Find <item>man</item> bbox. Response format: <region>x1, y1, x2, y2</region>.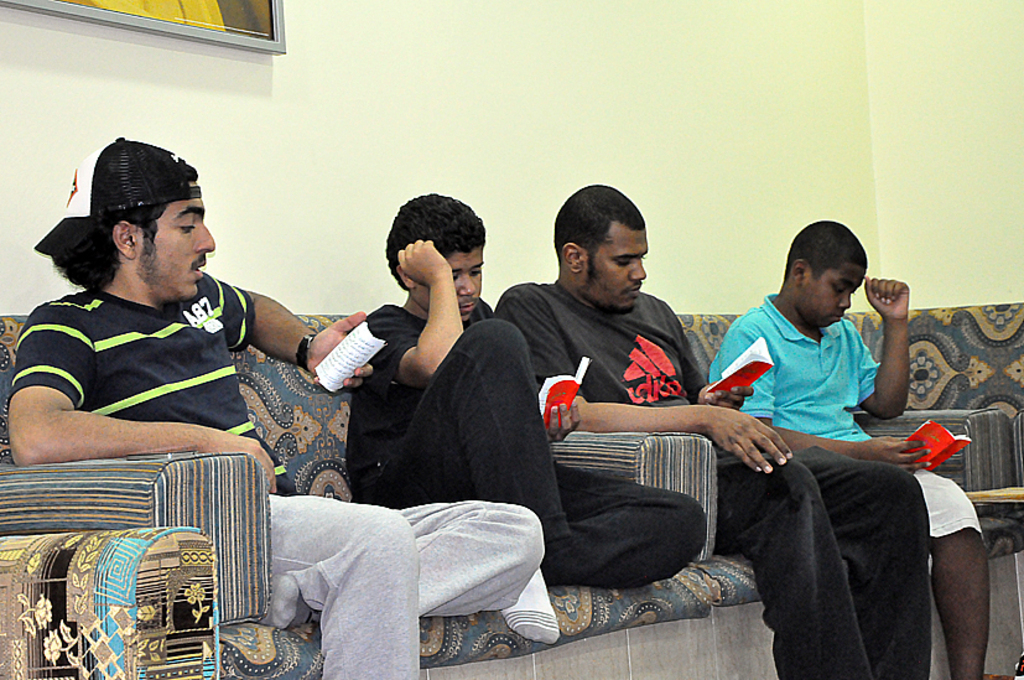
<region>485, 182, 924, 679</region>.
